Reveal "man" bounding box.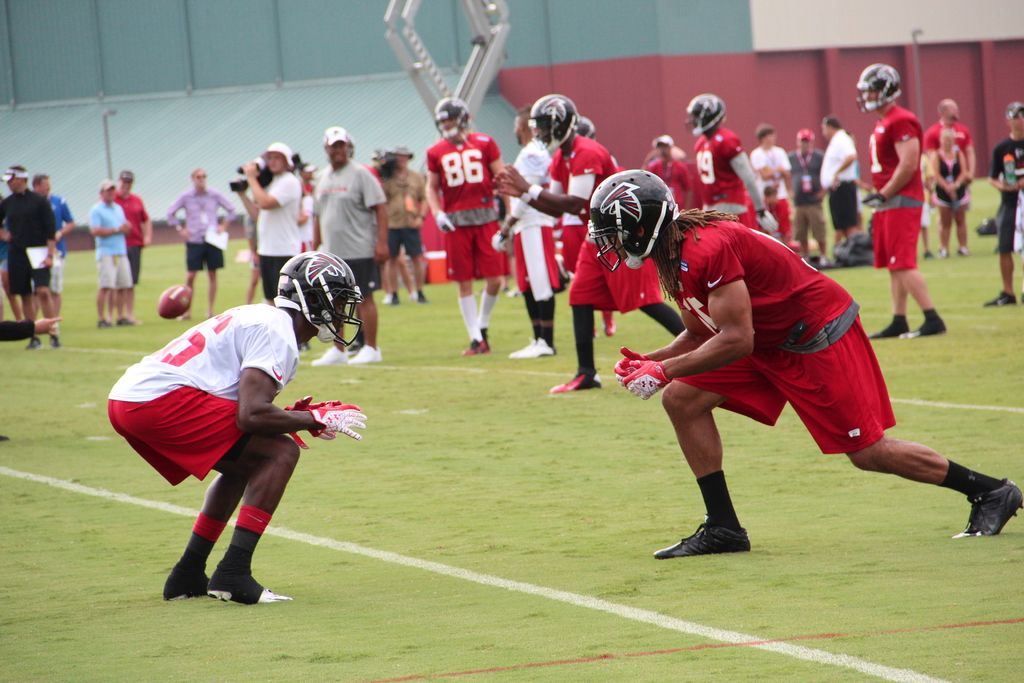
Revealed: bbox=(120, 268, 367, 615).
